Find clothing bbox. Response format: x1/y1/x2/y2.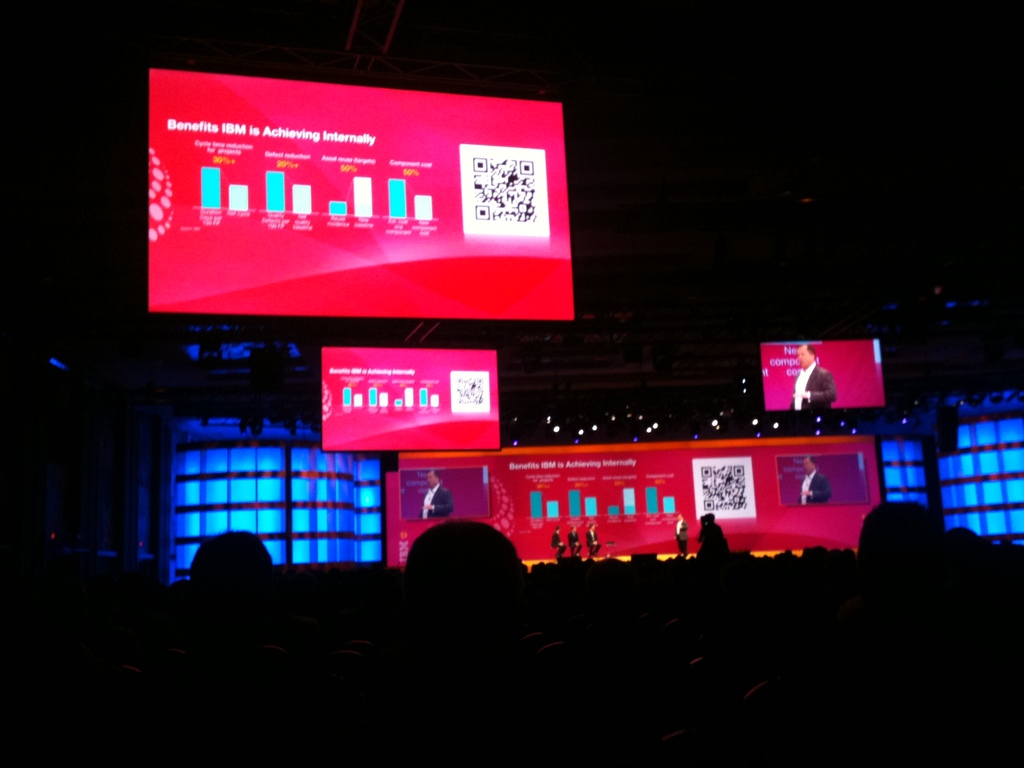
797/468/833/503.
